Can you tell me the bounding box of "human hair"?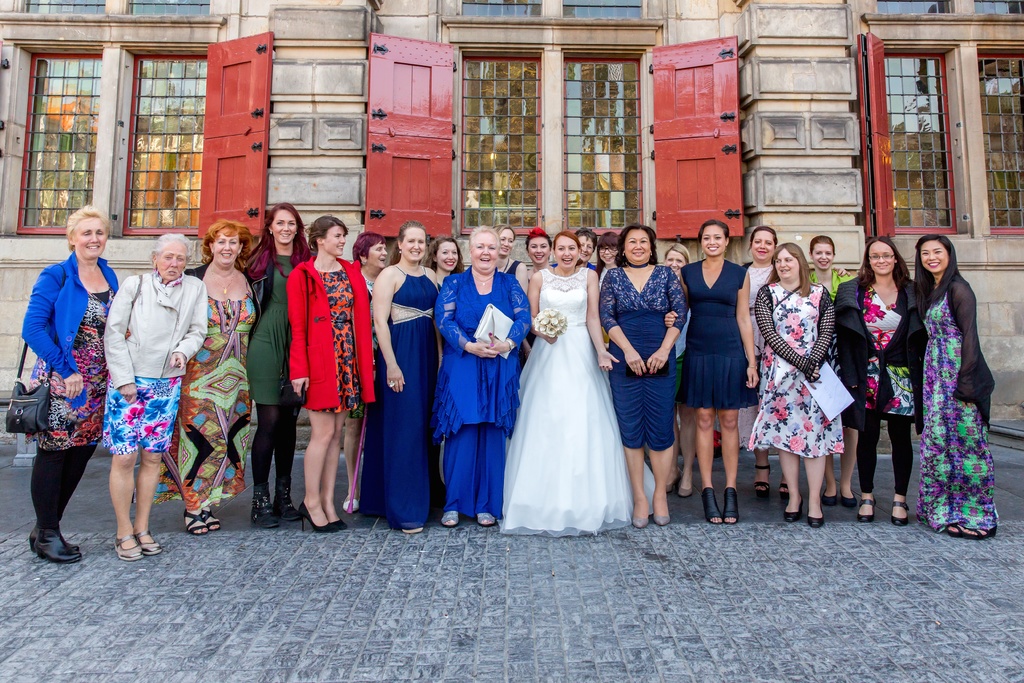
[149,232,191,278].
